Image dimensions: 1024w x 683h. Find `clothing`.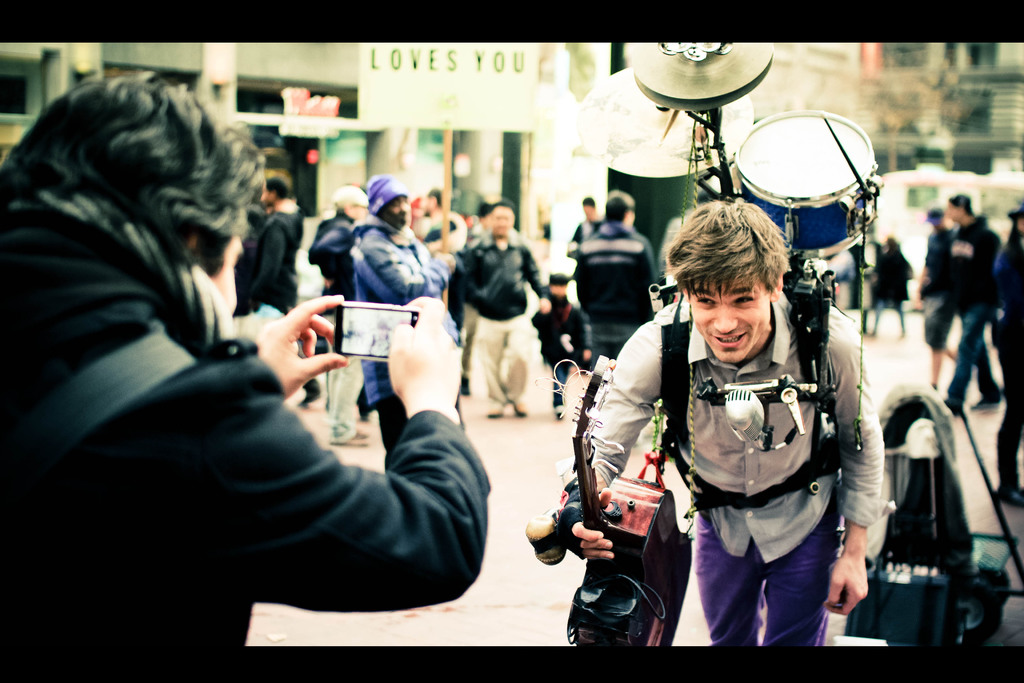
(left=38, top=81, right=461, bottom=665).
